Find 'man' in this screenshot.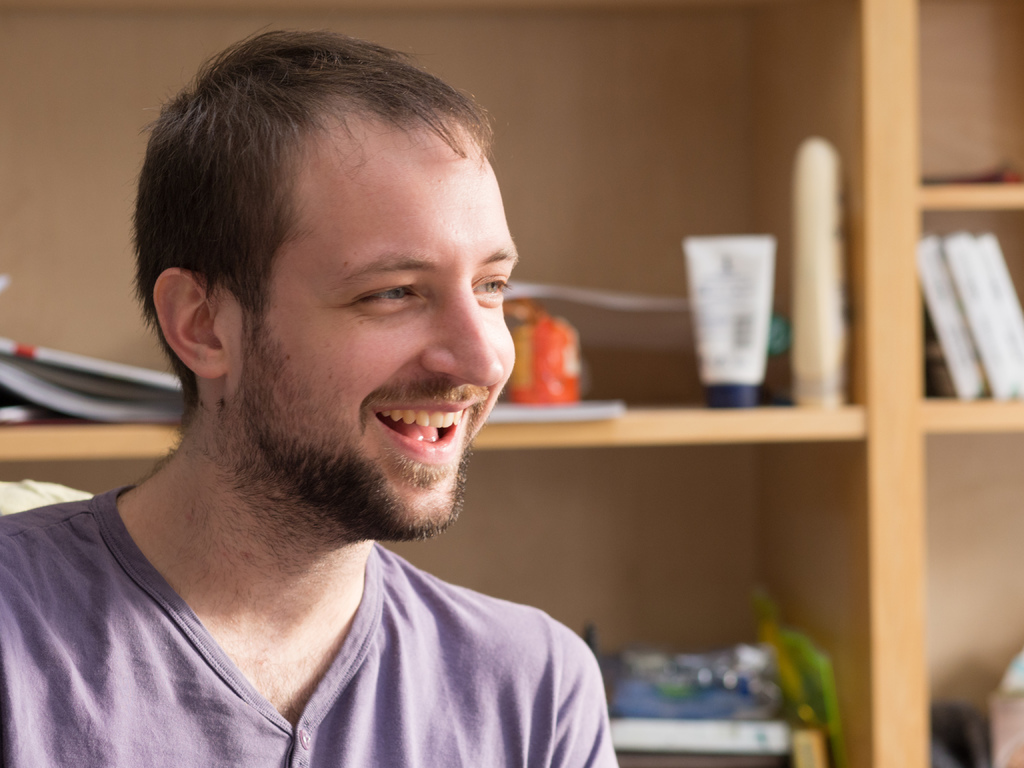
The bounding box for 'man' is rect(0, 18, 634, 767).
